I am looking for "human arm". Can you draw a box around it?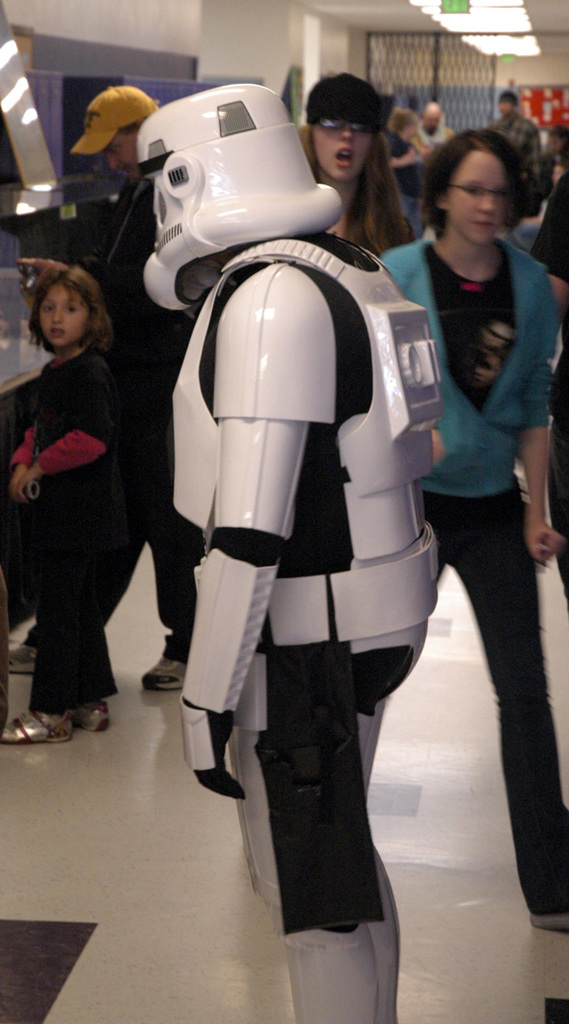
Sure, the bounding box is bbox=(521, 144, 541, 182).
